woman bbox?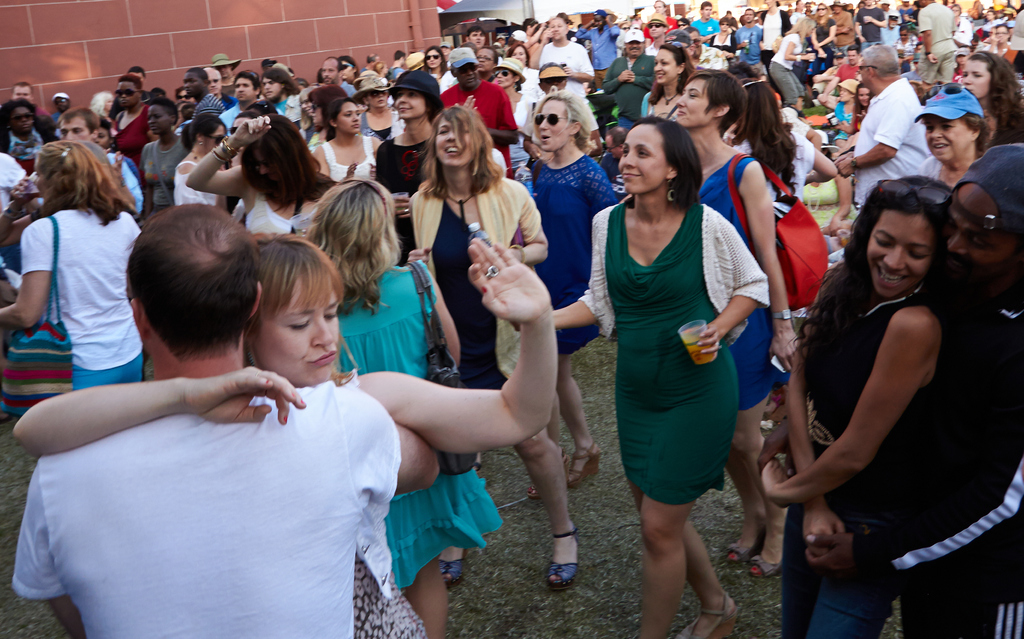
box(310, 97, 385, 183)
